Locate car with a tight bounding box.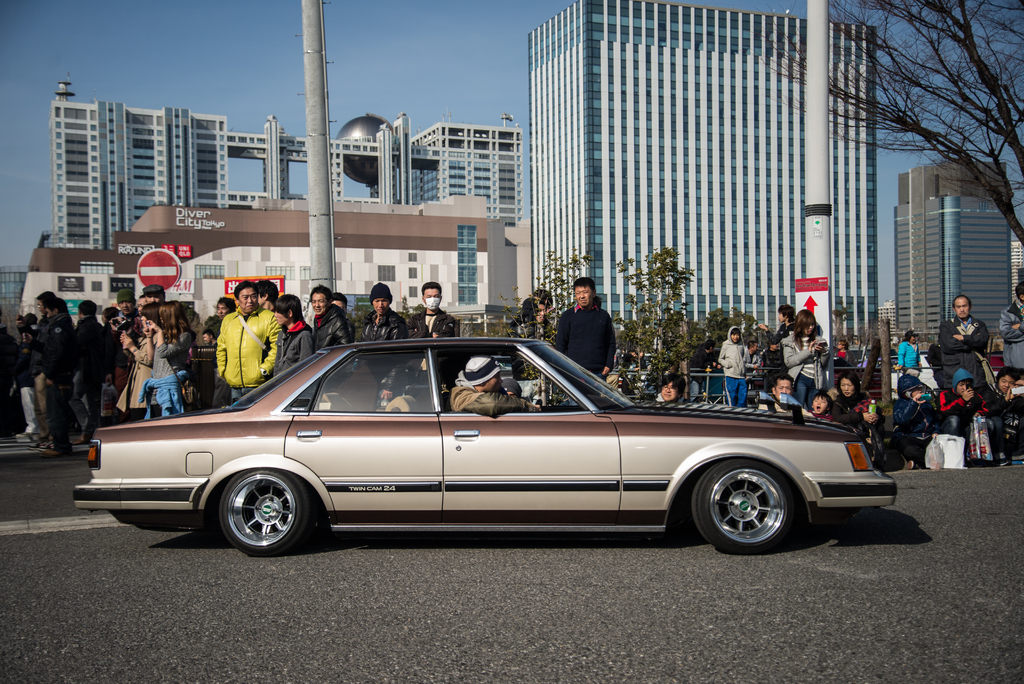
[left=877, top=353, right=996, bottom=398].
